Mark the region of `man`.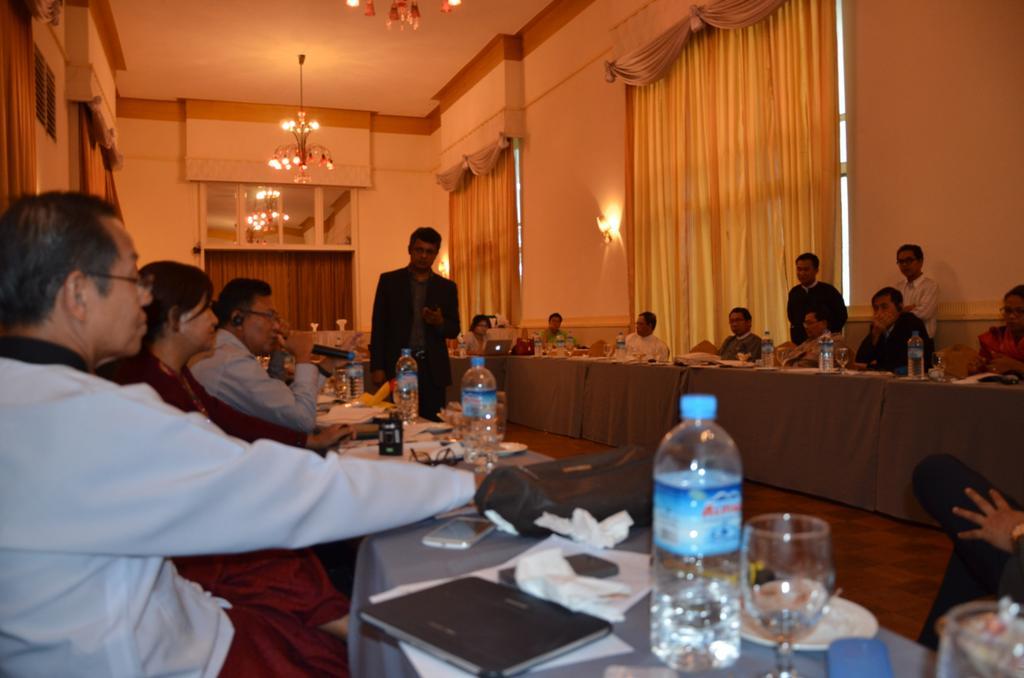
Region: BBox(895, 241, 938, 341).
